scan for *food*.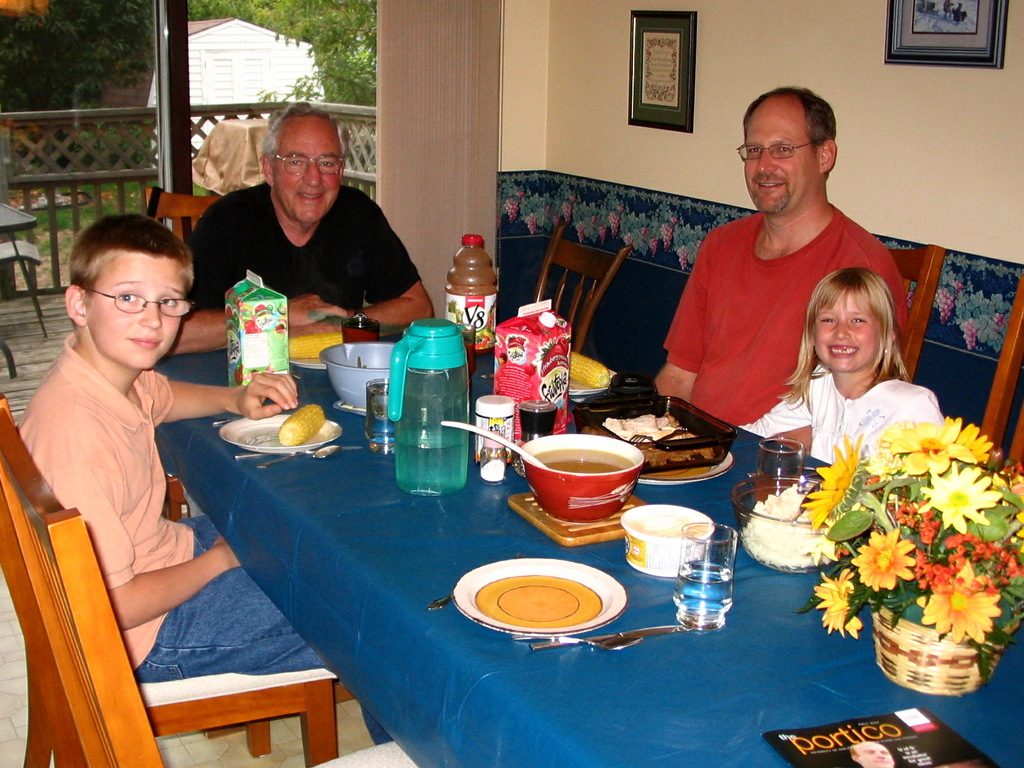
Scan result: {"x1": 570, "y1": 349, "x2": 611, "y2": 388}.
